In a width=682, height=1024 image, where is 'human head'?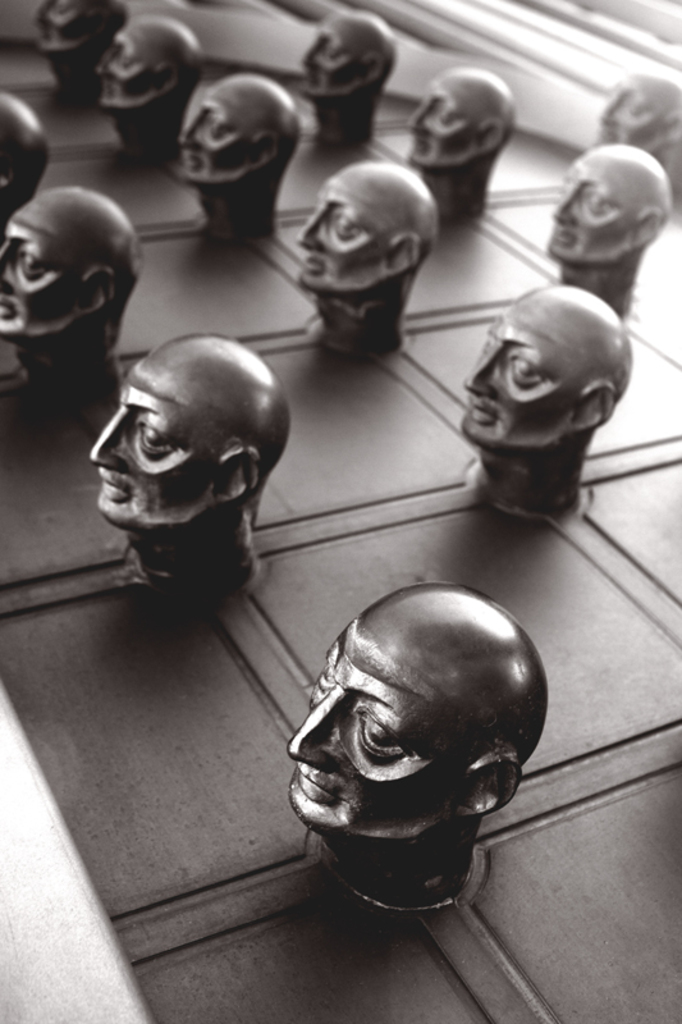
(288, 580, 549, 838).
